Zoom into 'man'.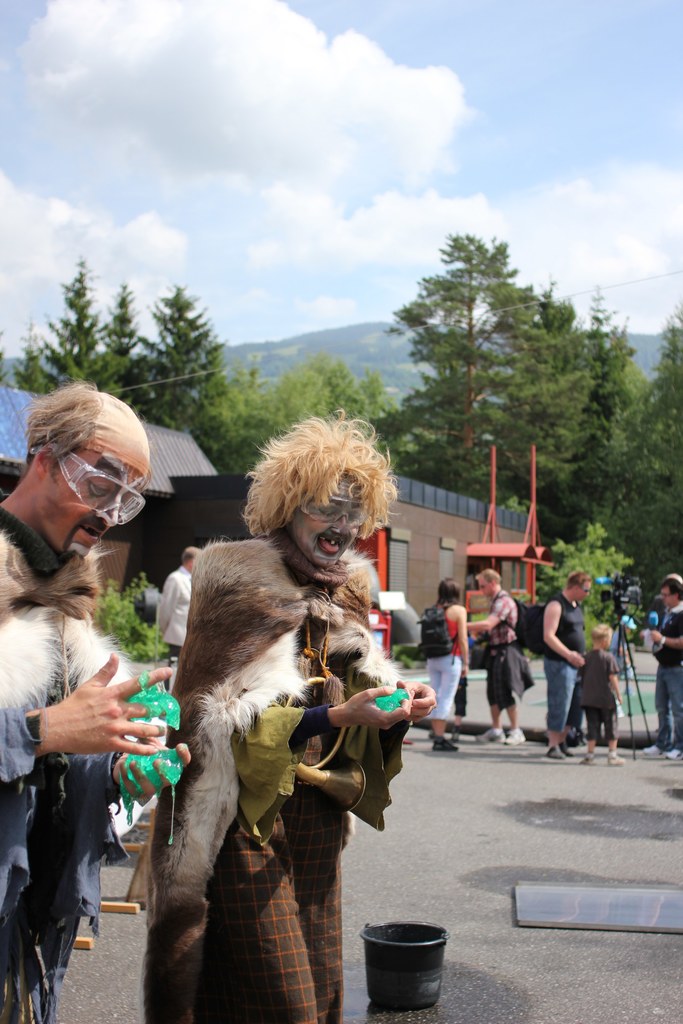
Zoom target: (x1=541, y1=572, x2=591, y2=758).
